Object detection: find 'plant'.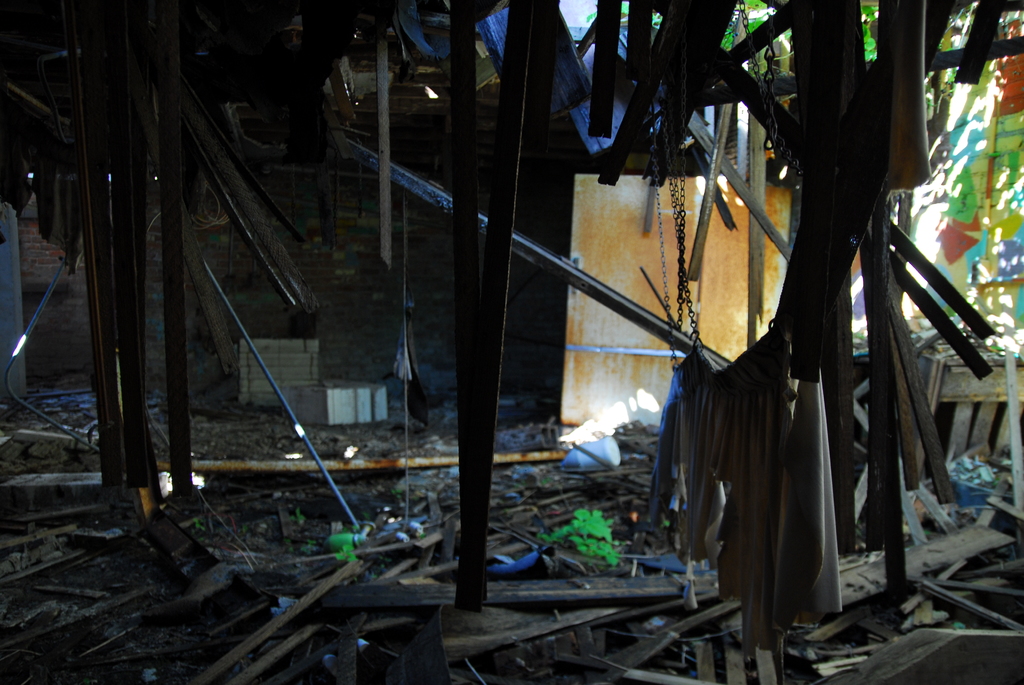
locate(337, 540, 357, 564).
